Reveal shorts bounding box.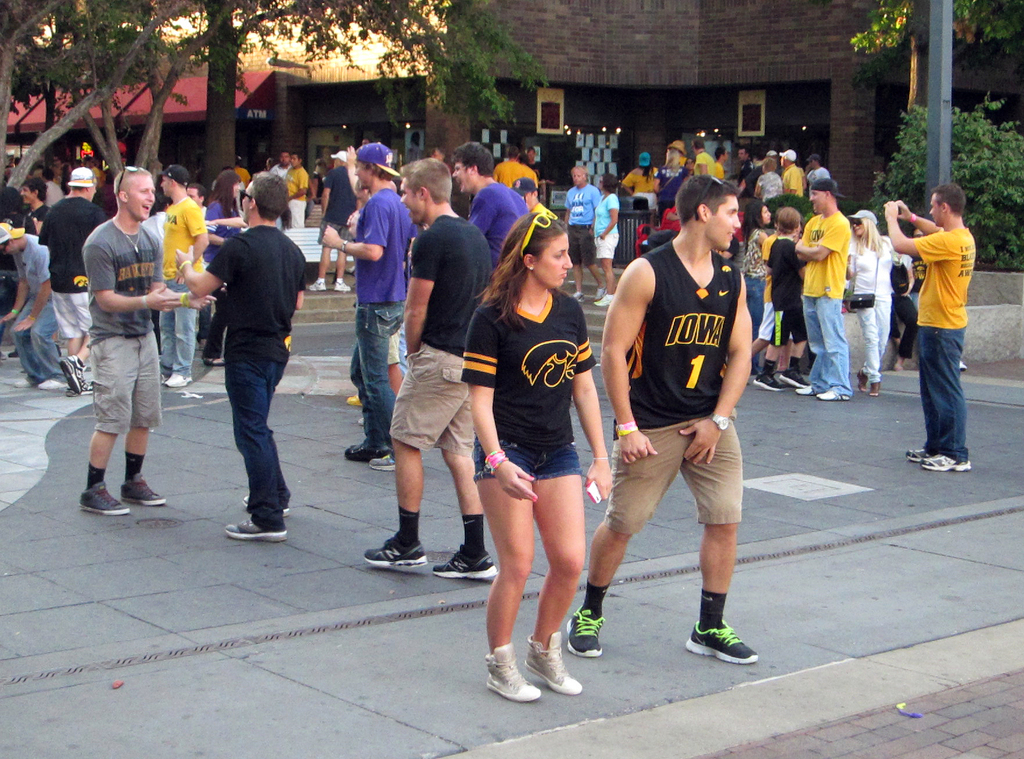
Revealed: region(89, 340, 163, 438).
